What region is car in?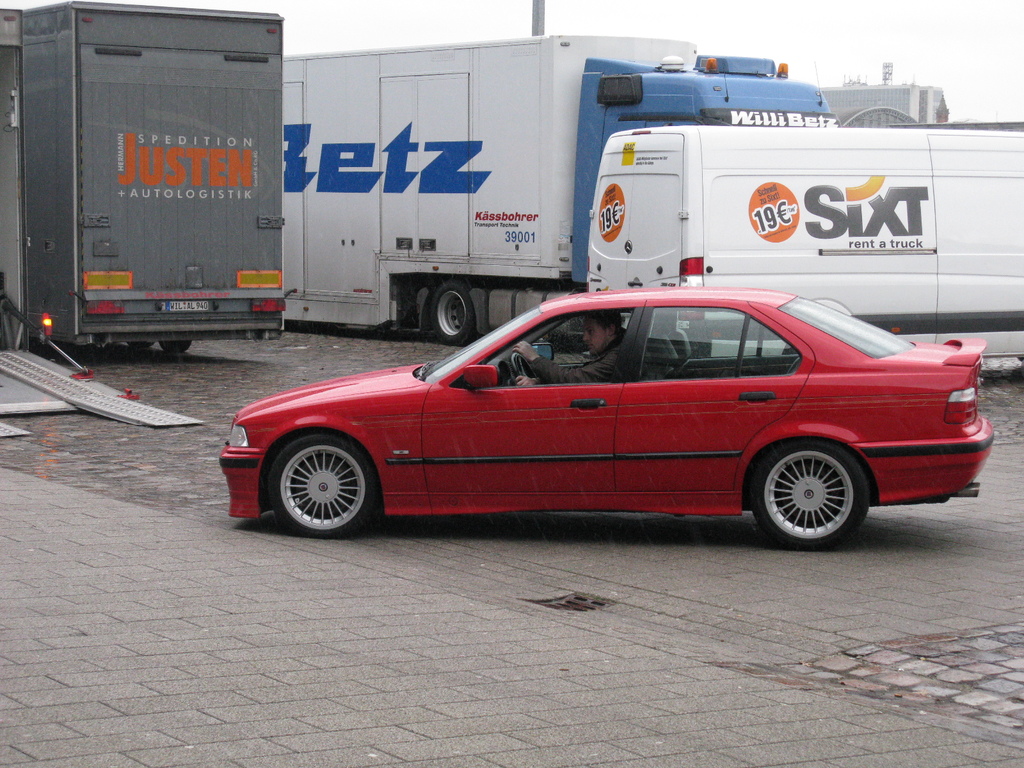
bbox=(215, 287, 999, 534).
